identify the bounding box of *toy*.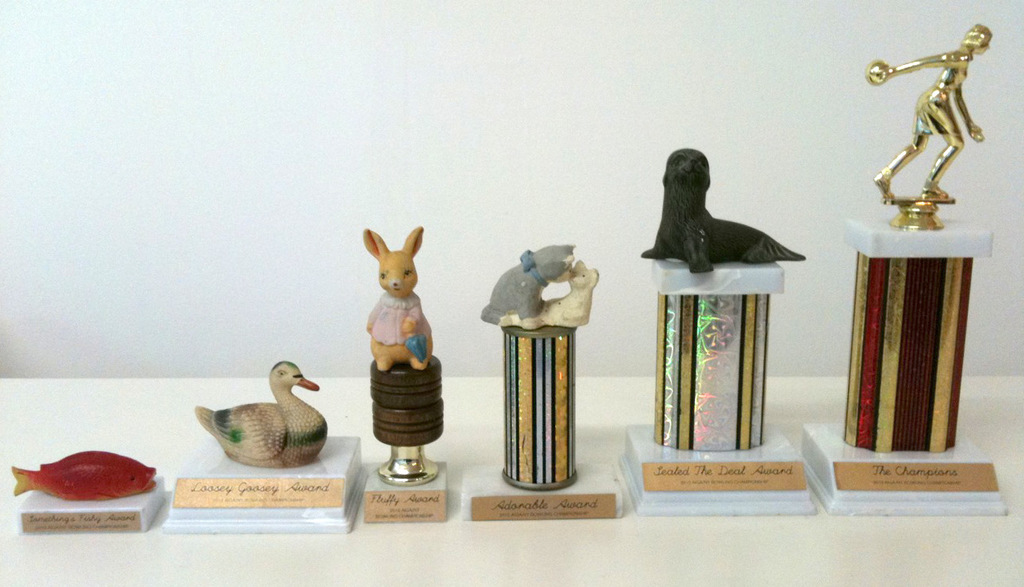
{"x1": 861, "y1": 27, "x2": 985, "y2": 200}.
